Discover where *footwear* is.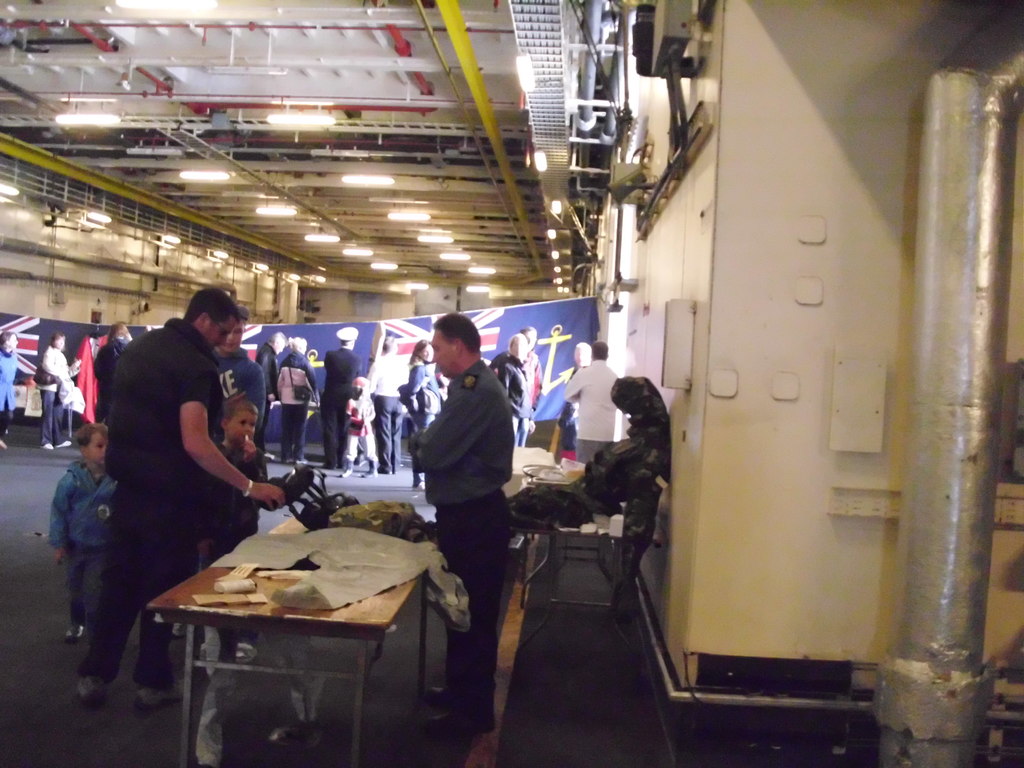
Discovered at select_region(339, 470, 353, 481).
